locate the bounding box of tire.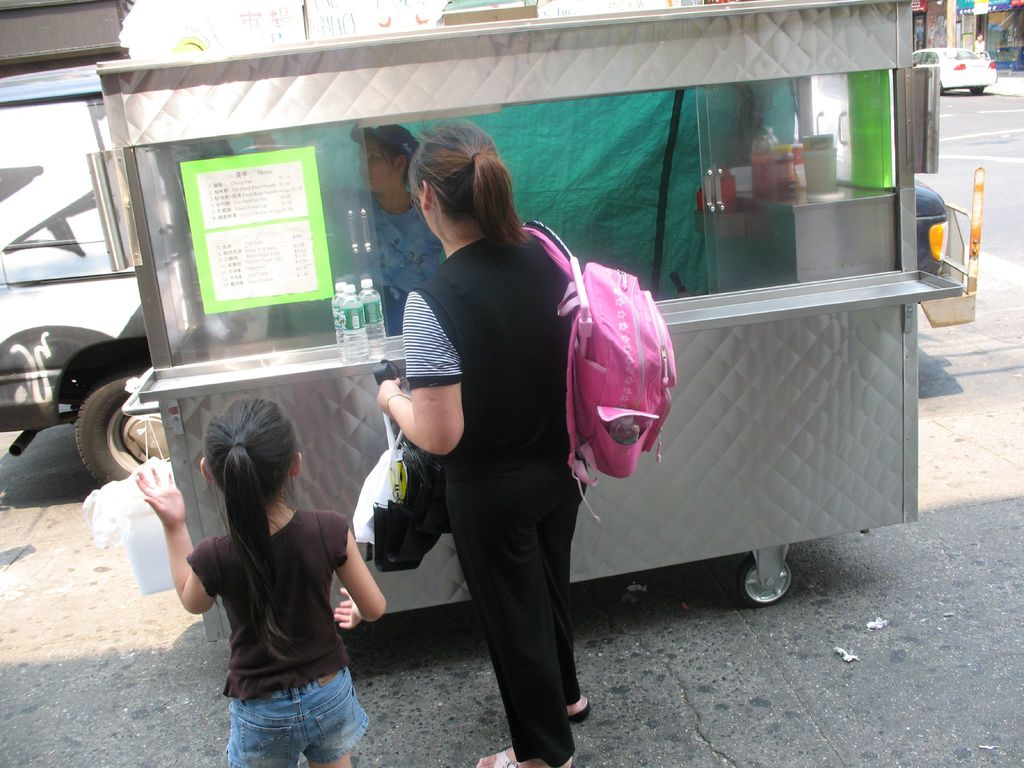
Bounding box: 968 86 985 93.
